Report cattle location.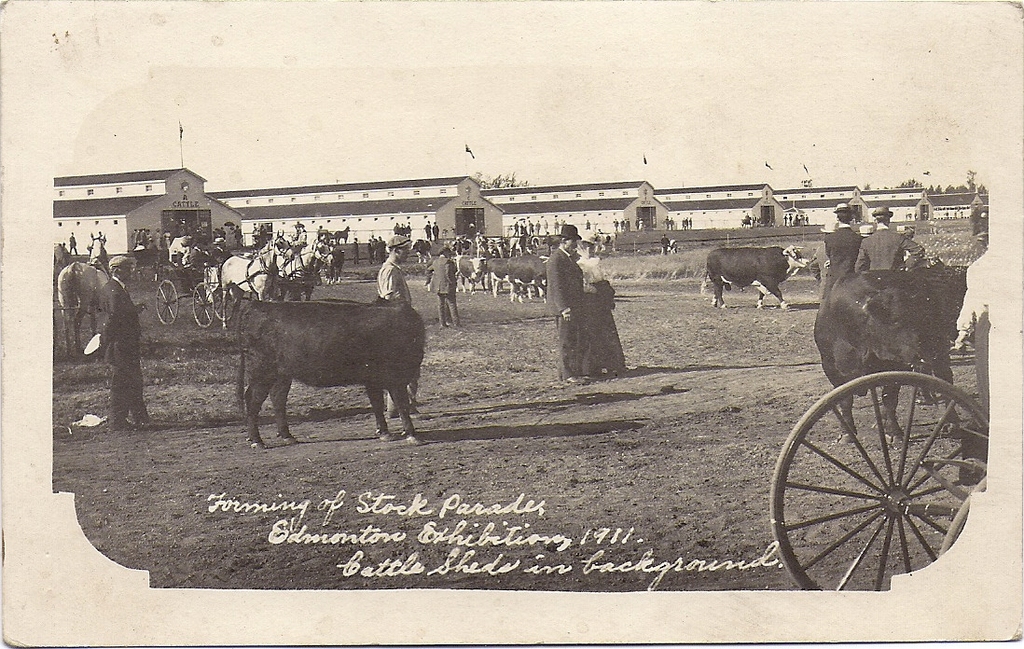
Report: locate(695, 247, 810, 308).
